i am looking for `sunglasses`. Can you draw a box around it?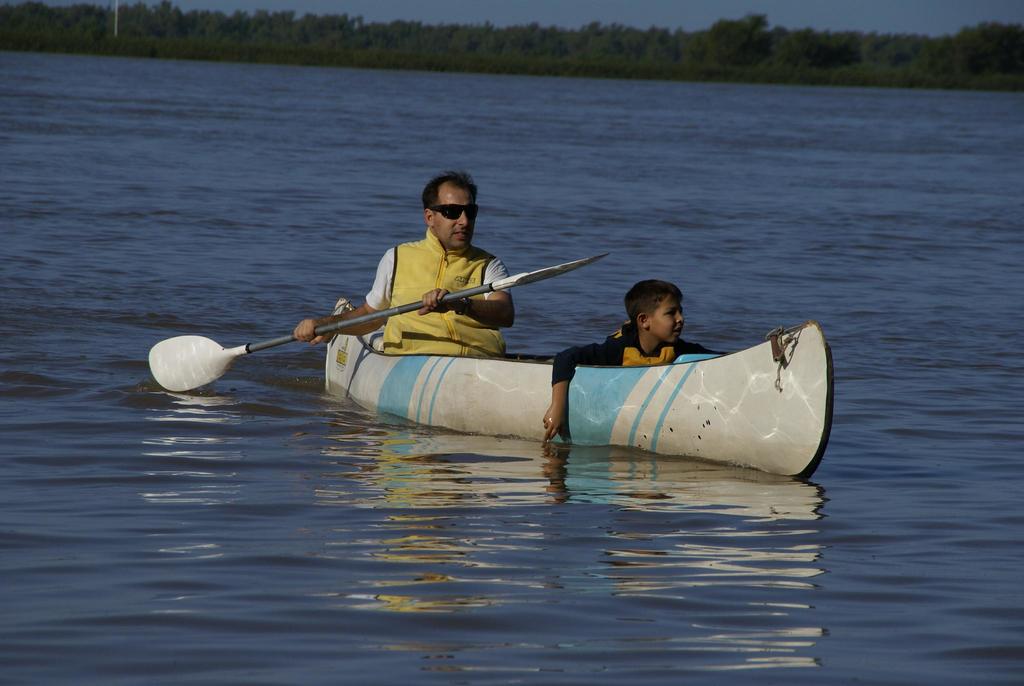
Sure, the bounding box is 433:206:479:220.
